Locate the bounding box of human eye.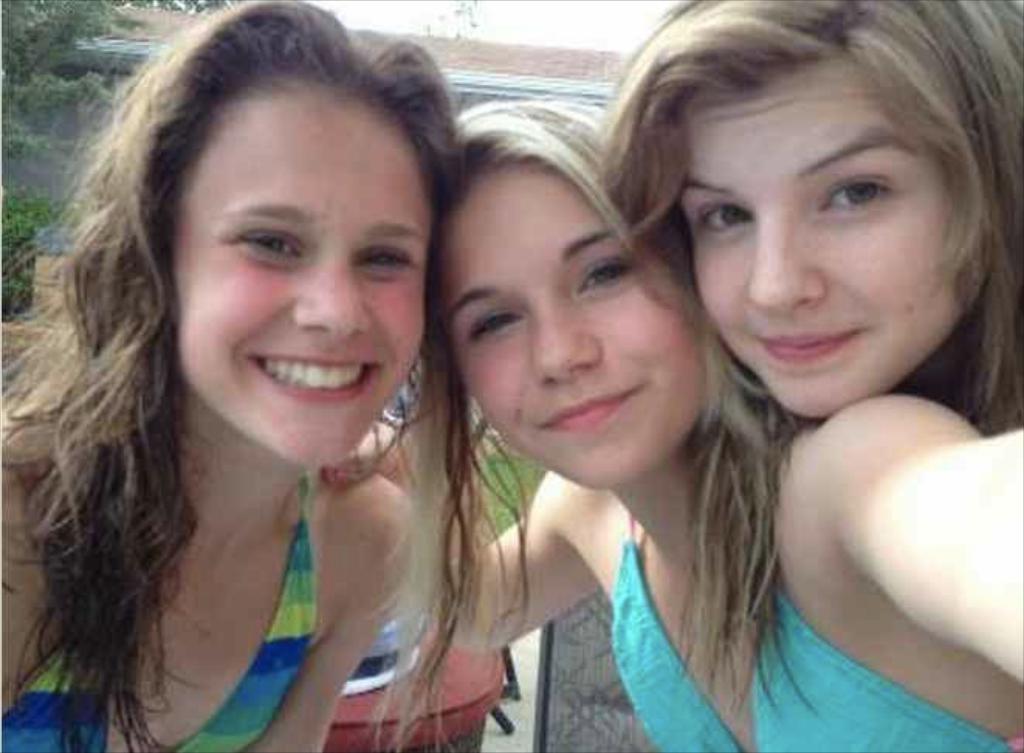
Bounding box: <box>696,197,751,240</box>.
